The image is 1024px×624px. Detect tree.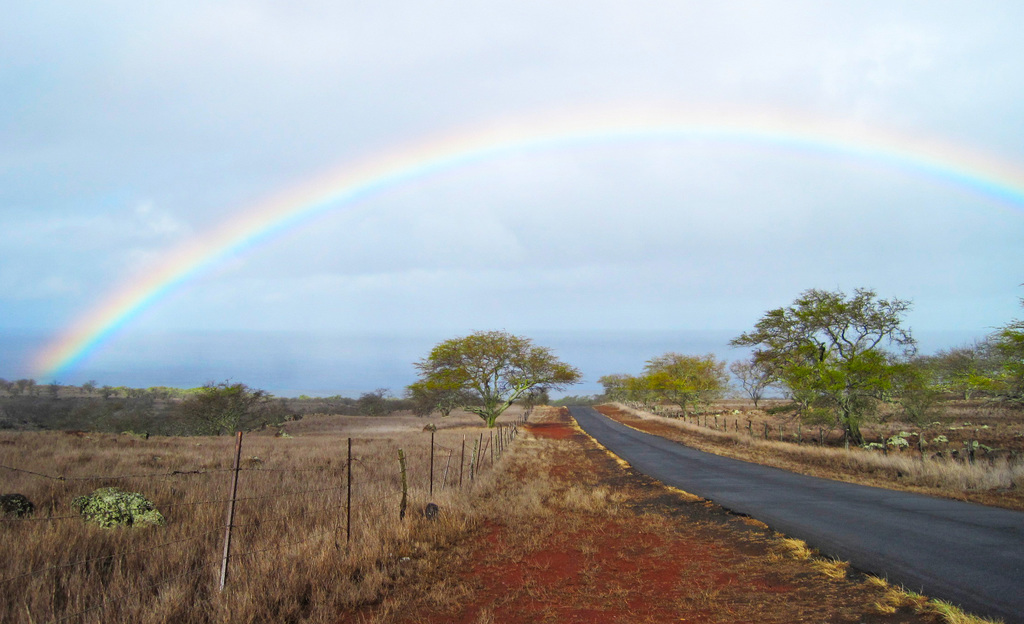
Detection: (415,325,585,434).
